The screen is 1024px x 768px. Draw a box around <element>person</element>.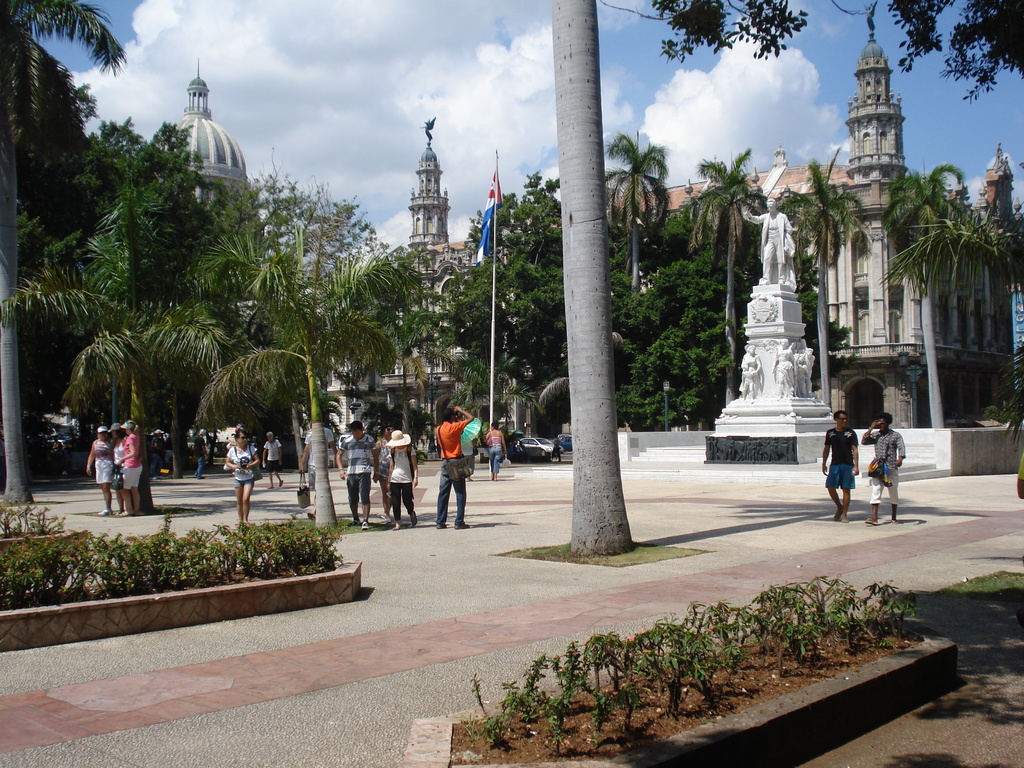
[221,430,262,525].
